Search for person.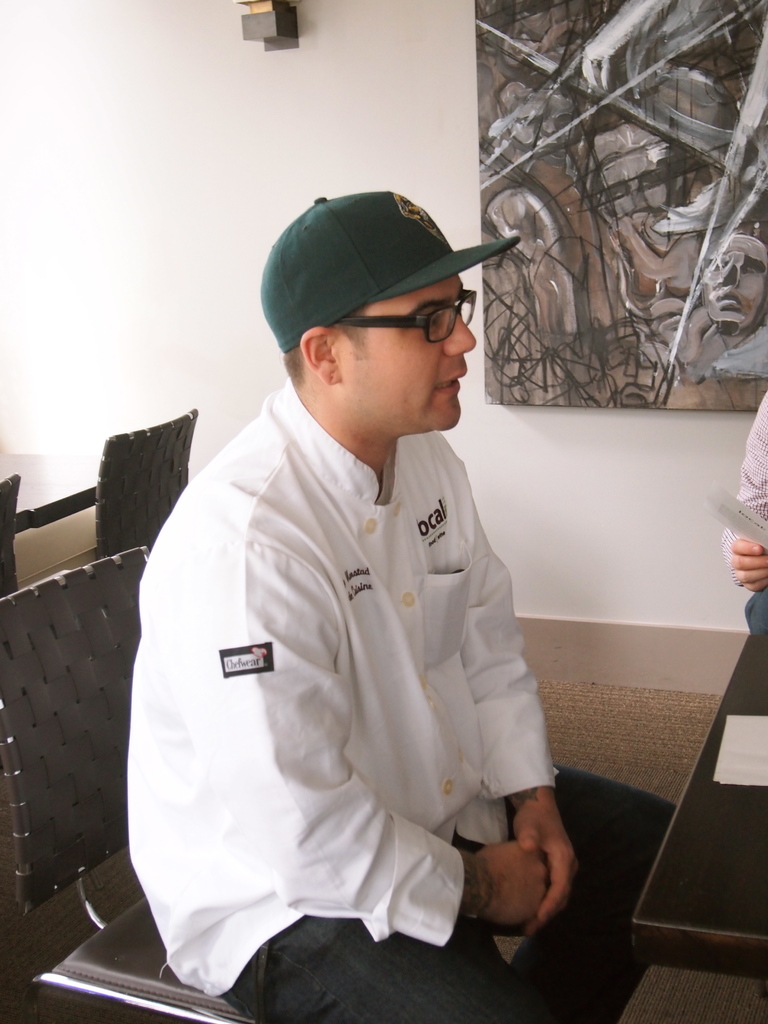
Found at bbox(121, 192, 682, 1023).
